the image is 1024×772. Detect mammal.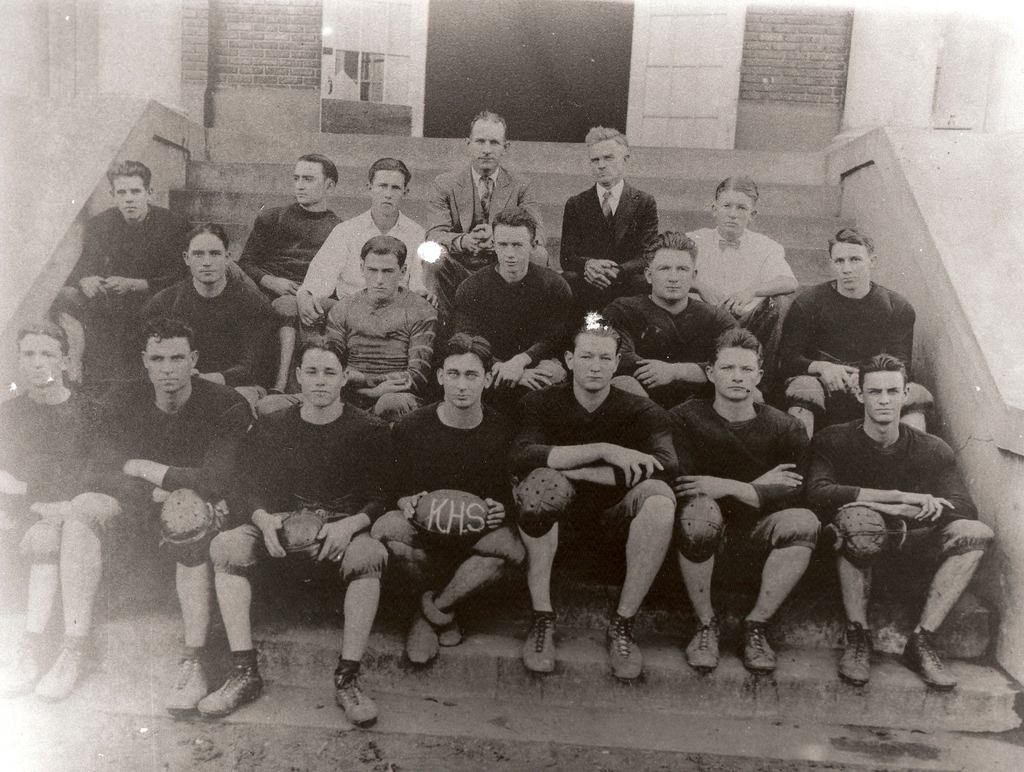
Detection: <box>653,328,829,679</box>.
